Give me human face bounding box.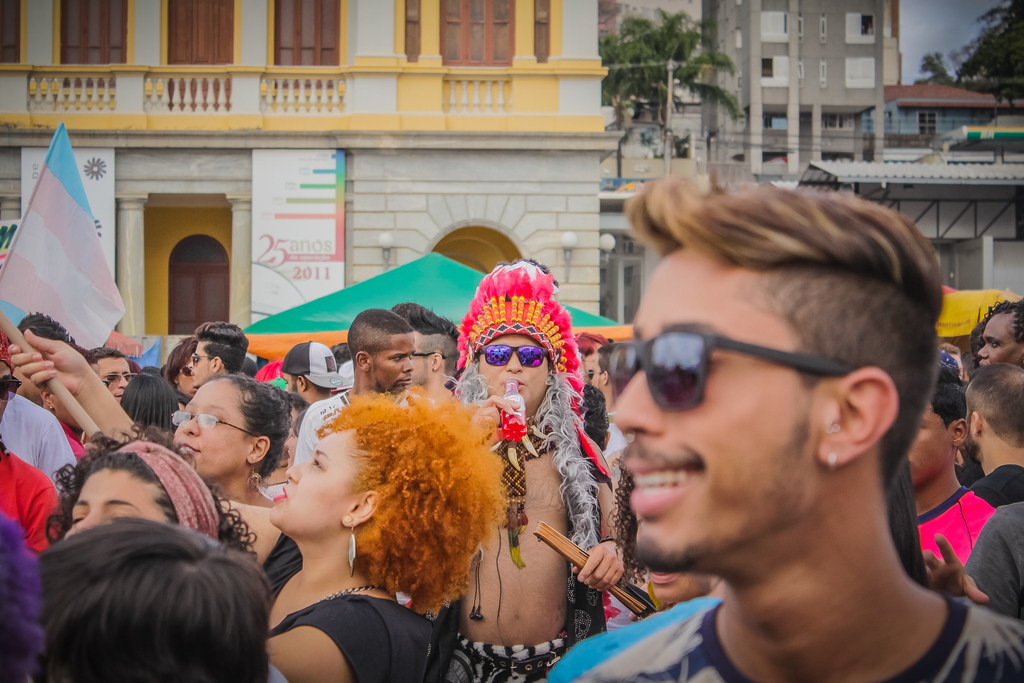
[378,330,414,394].
